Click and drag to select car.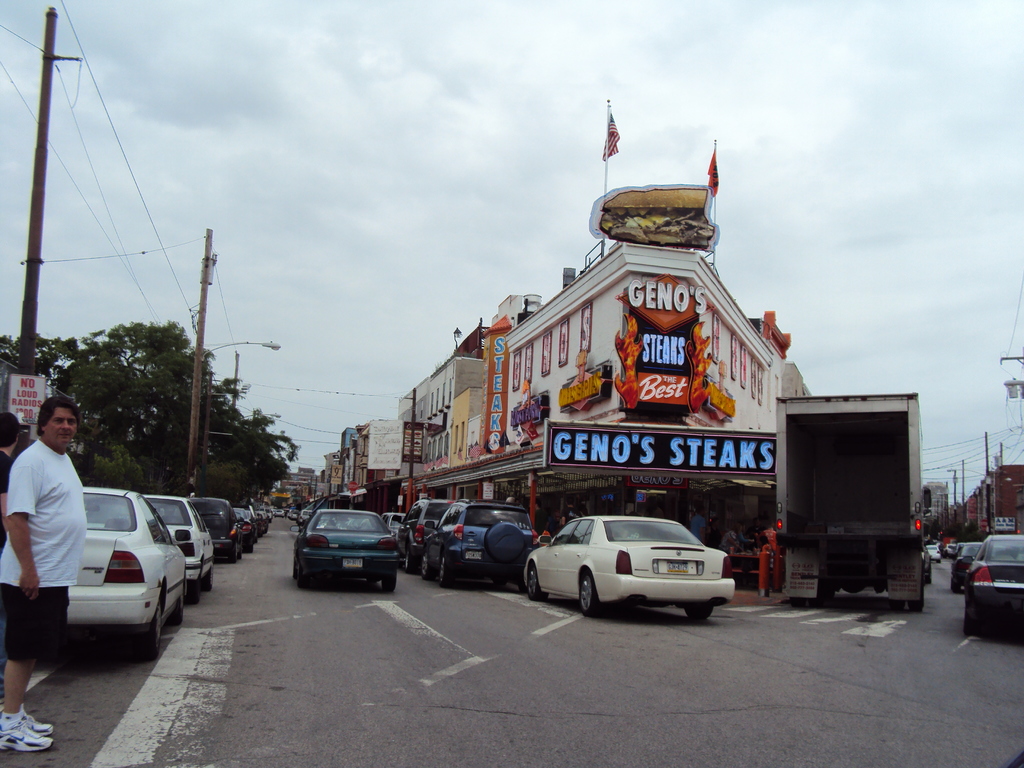
Selection: (509, 515, 740, 616).
